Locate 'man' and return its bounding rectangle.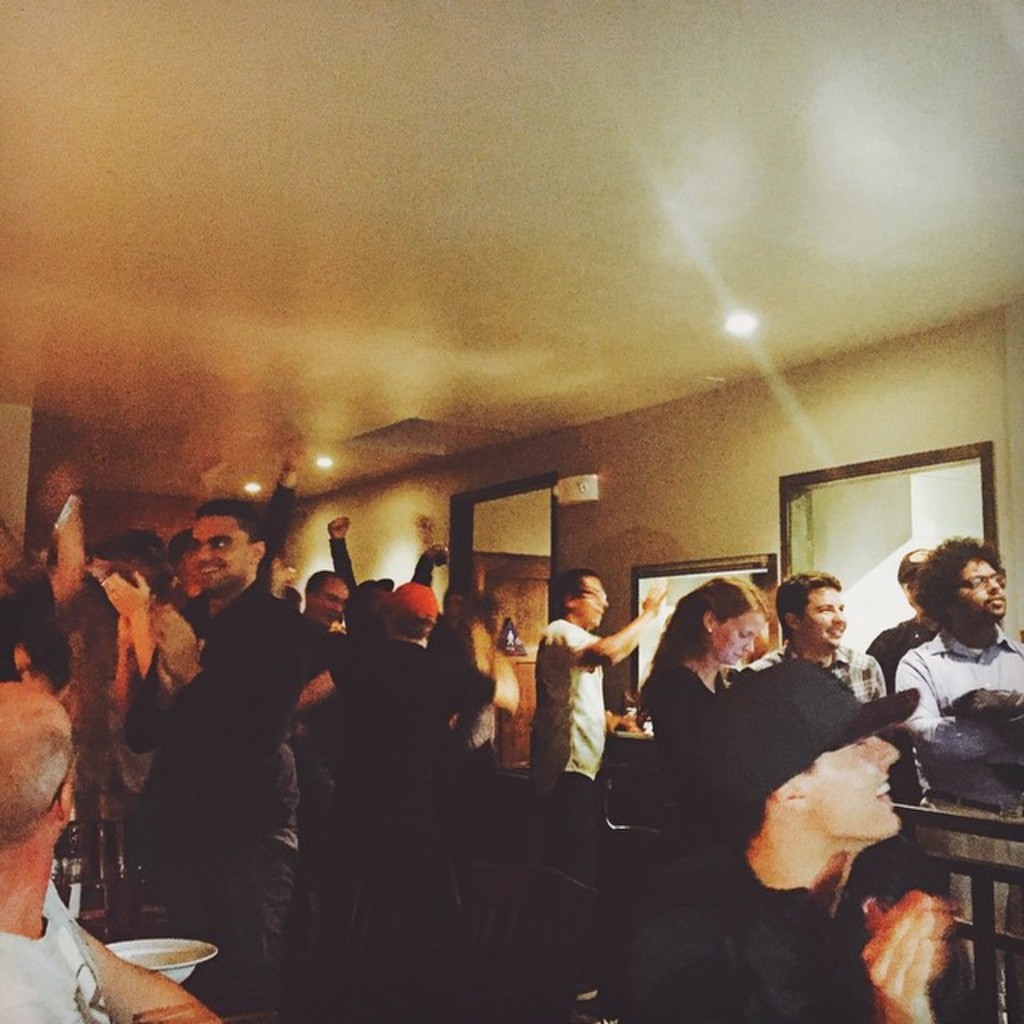
[x1=906, y1=541, x2=1022, y2=734].
